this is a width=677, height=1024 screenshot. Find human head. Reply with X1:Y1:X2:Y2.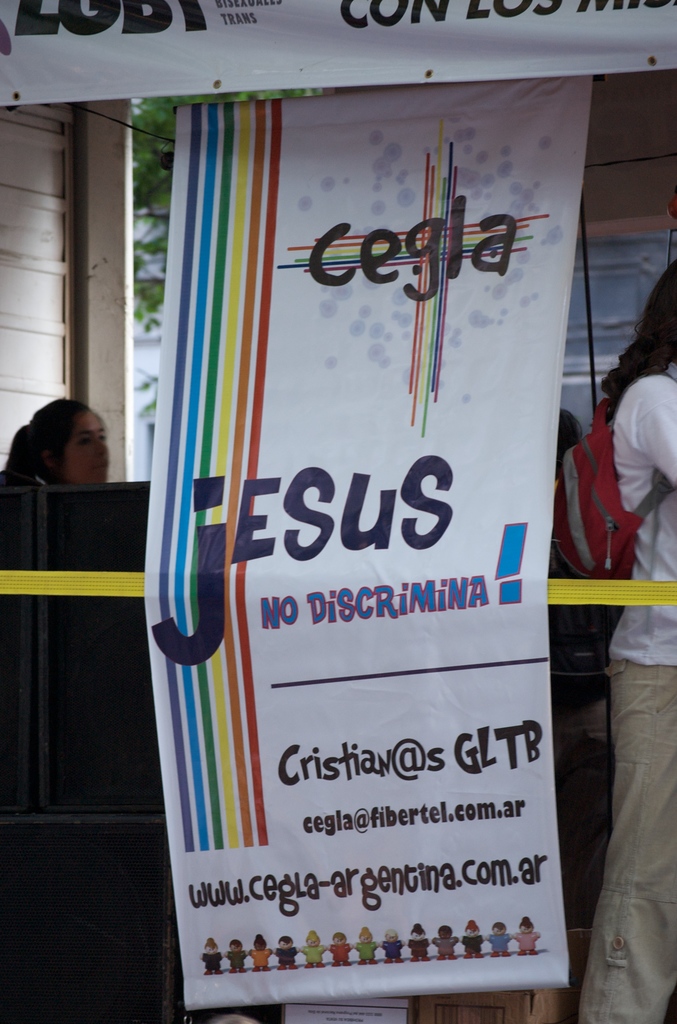
37:401:113:490.
